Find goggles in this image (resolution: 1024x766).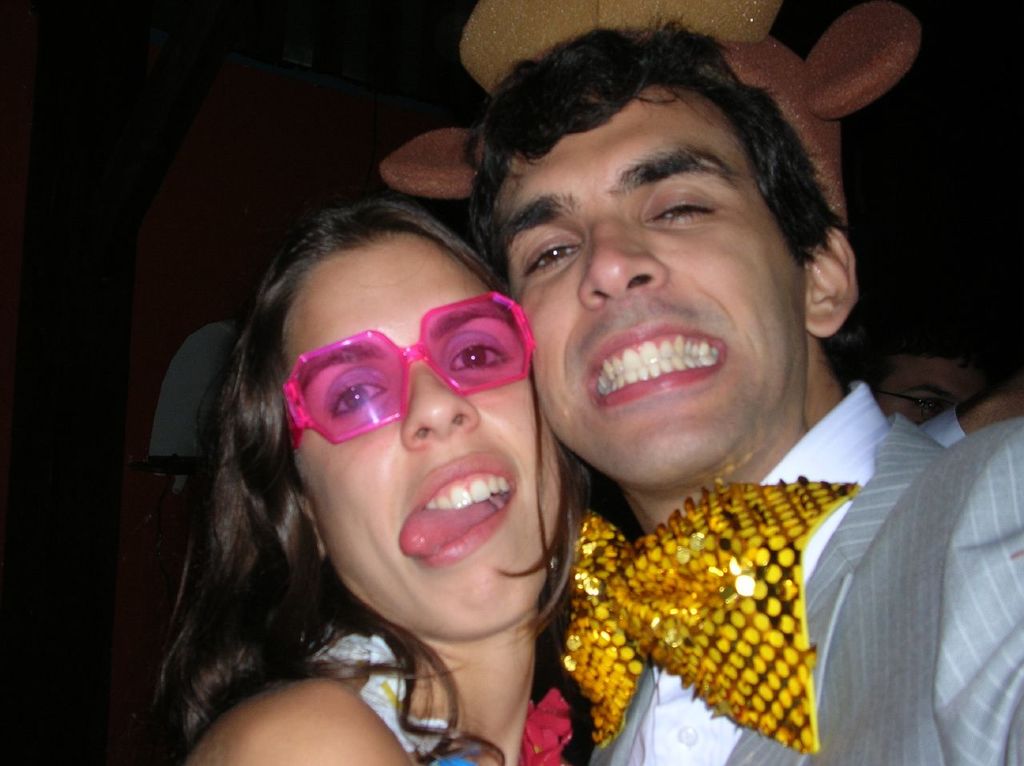
{"left": 285, "top": 291, "right": 538, "bottom": 451}.
